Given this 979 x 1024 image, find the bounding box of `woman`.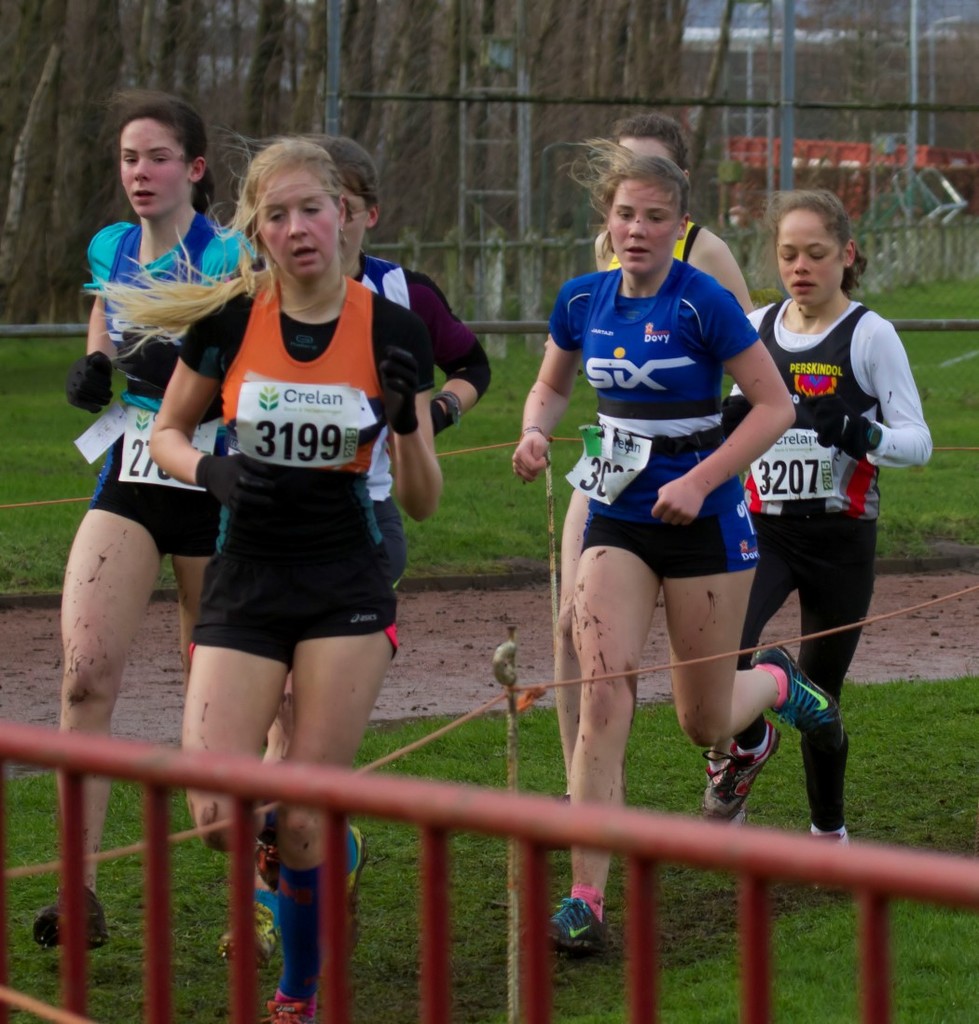
296,132,498,935.
